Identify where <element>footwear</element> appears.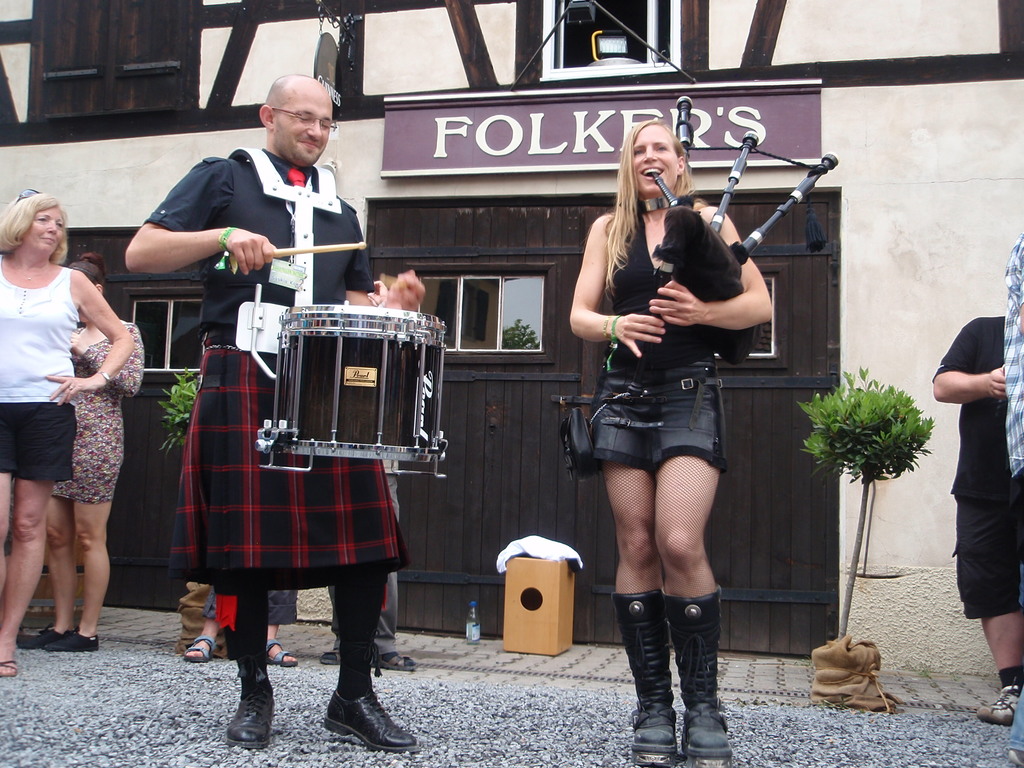
Appears at 227, 693, 281, 753.
